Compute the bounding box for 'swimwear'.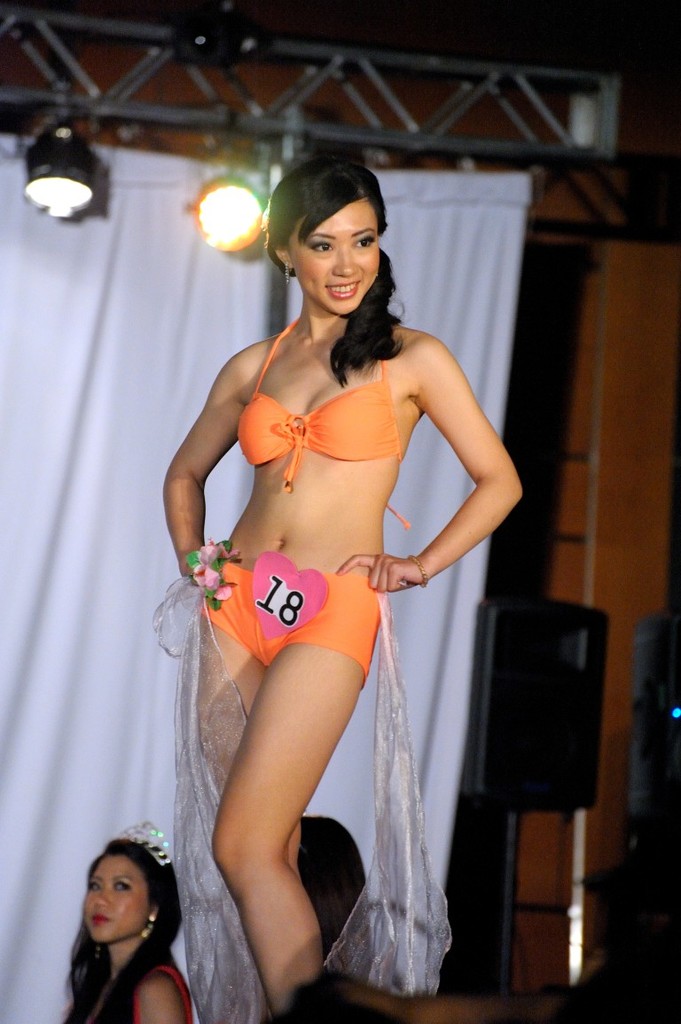
(x1=202, y1=579, x2=382, y2=687).
